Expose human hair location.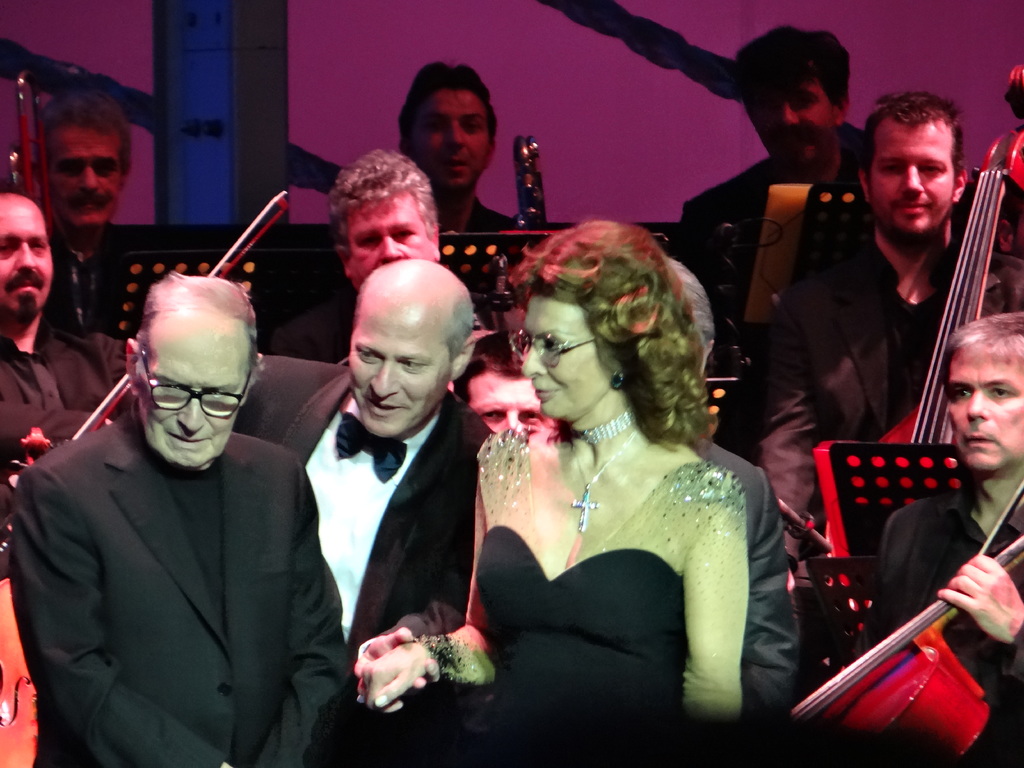
Exposed at {"x1": 452, "y1": 298, "x2": 487, "y2": 358}.
